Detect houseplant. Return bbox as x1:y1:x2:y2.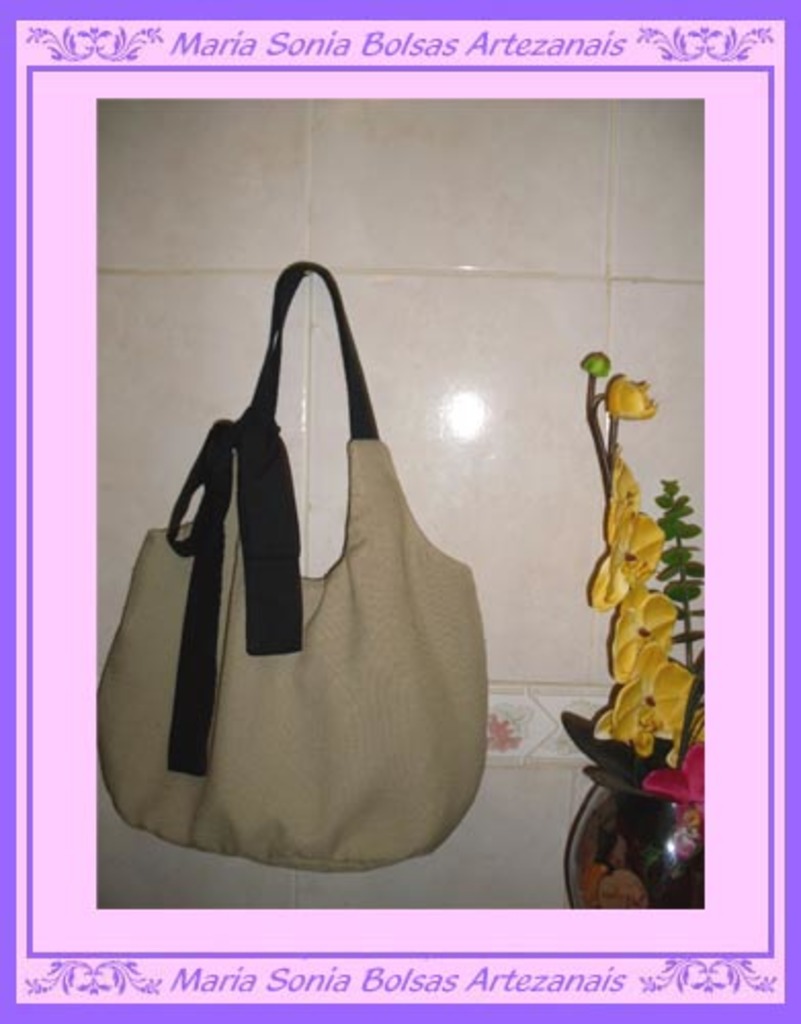
547:326:729:872.
